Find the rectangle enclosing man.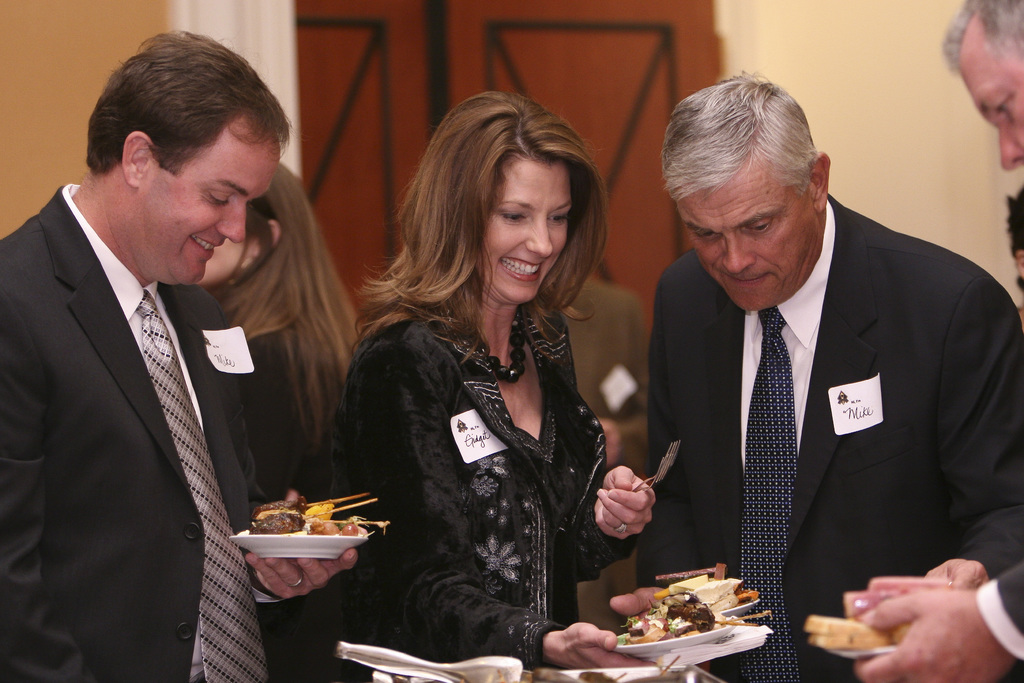
(x1=3, y1=31, x2=317, y2=682).
